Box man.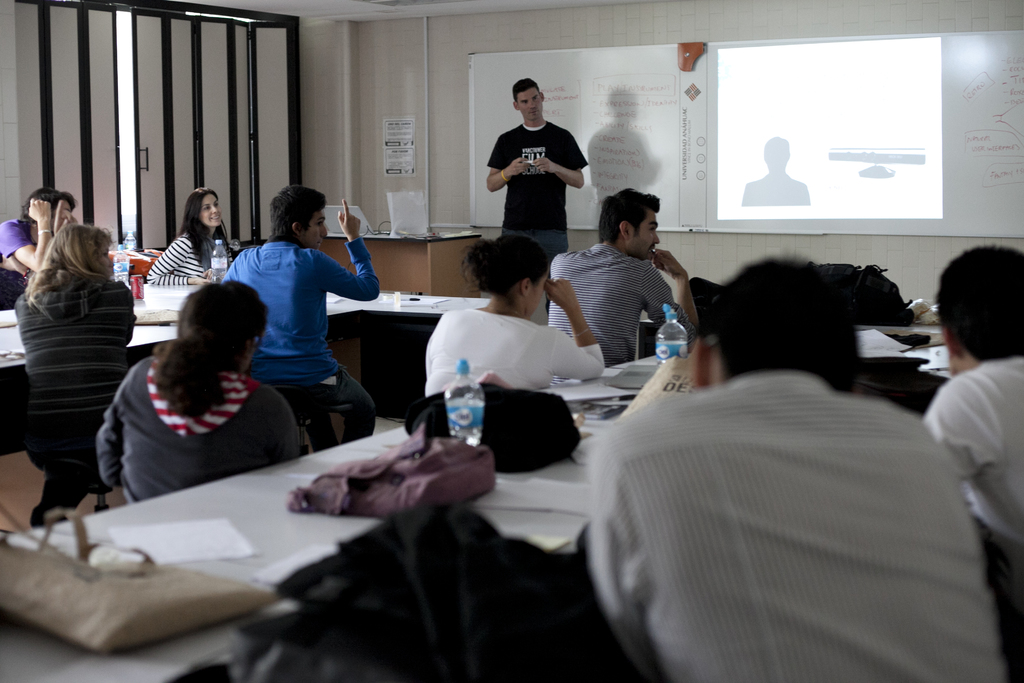
crop(543, 185, 697, 393).
